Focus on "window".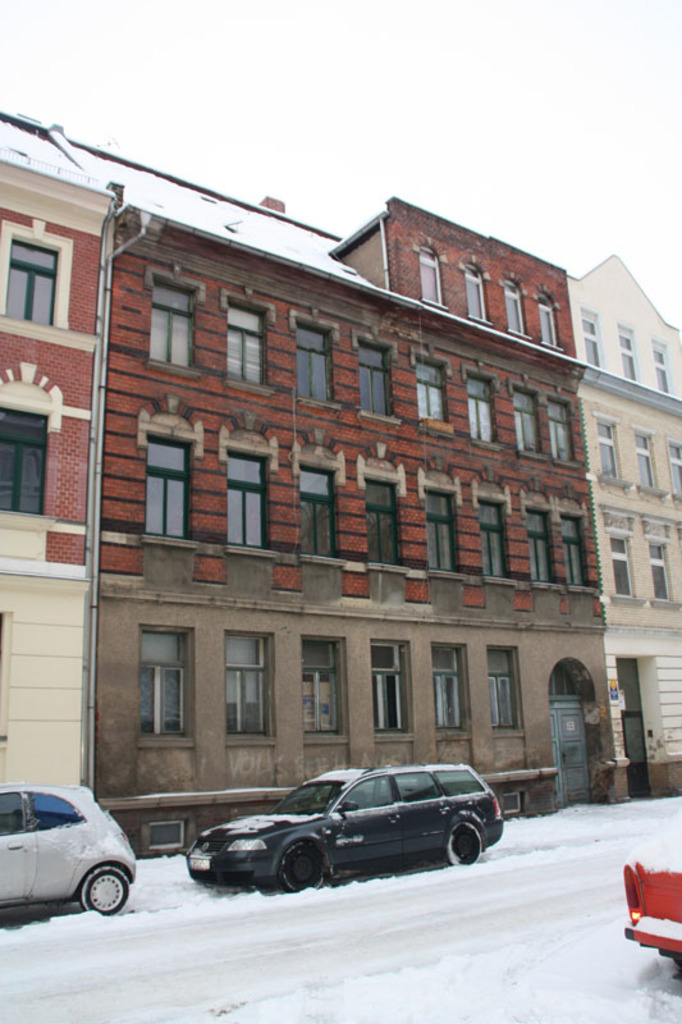
Focused at bbox(224, 454, 265, 540).
